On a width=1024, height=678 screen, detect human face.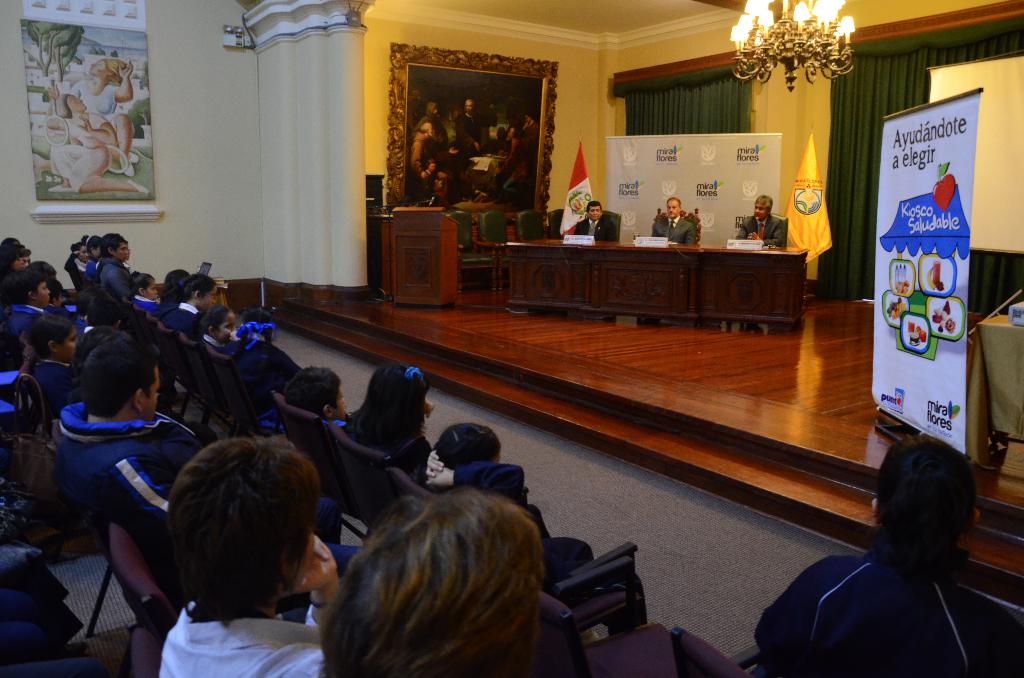
crop(666, 202, 680, 218).
